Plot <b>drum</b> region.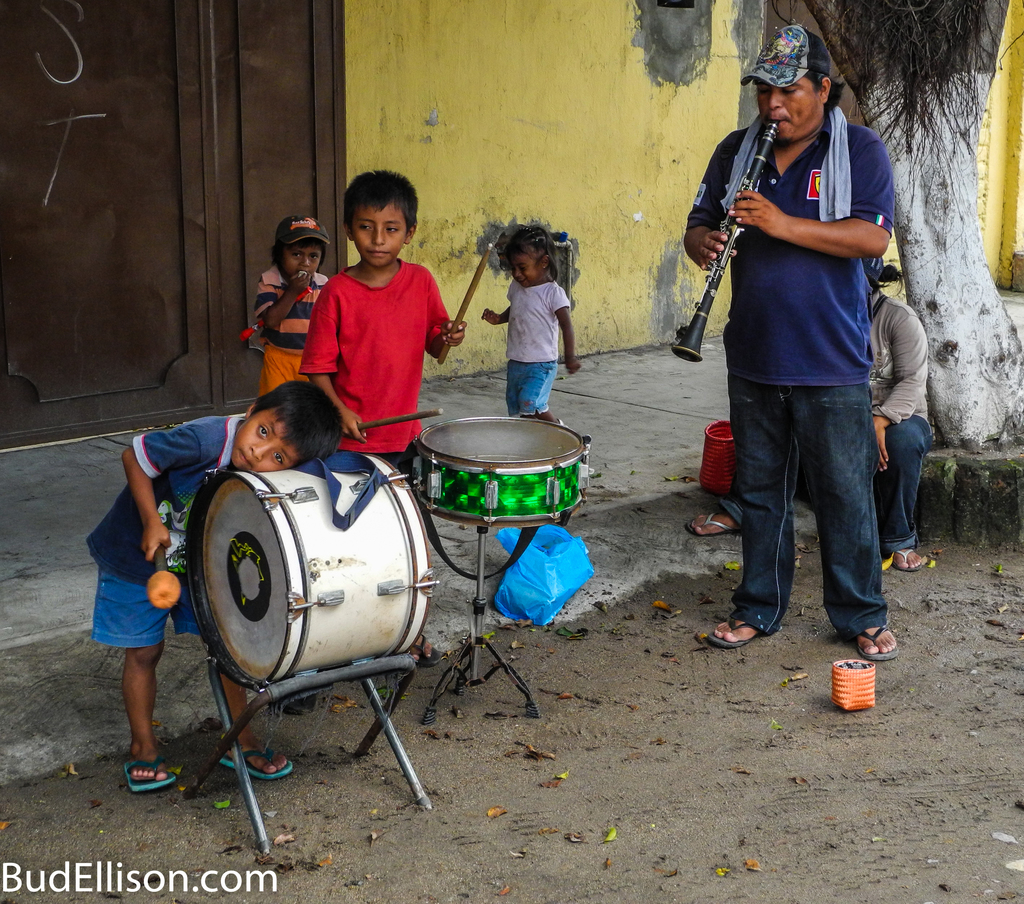
Plotted at locate(166, 436, 430, 715).
